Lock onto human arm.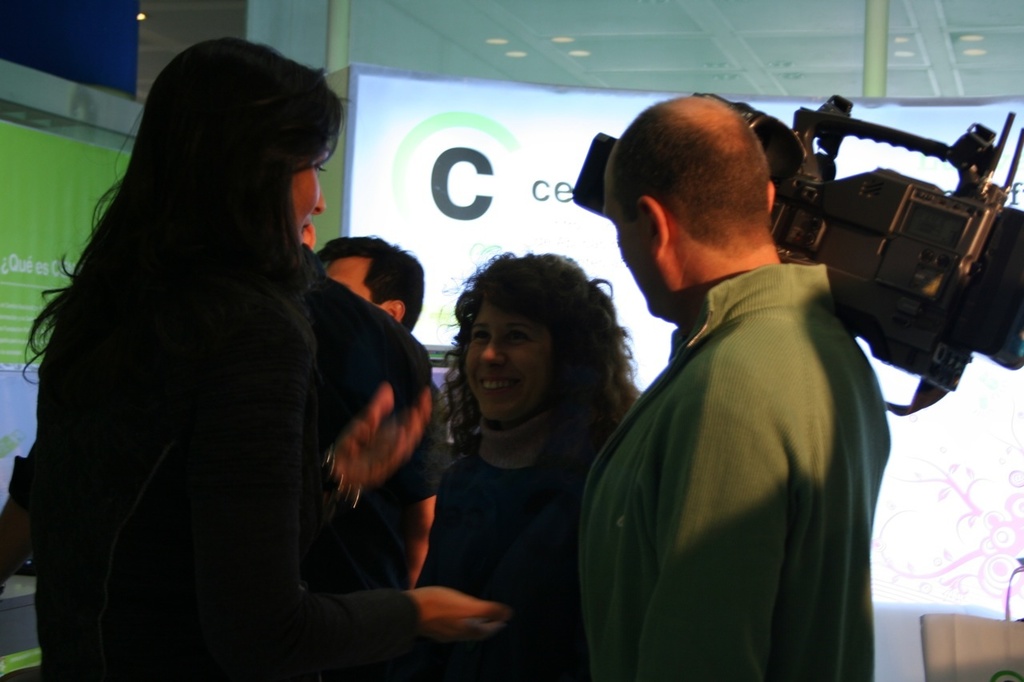
Locked: left=618, top=405, right=766, bottom=681.
